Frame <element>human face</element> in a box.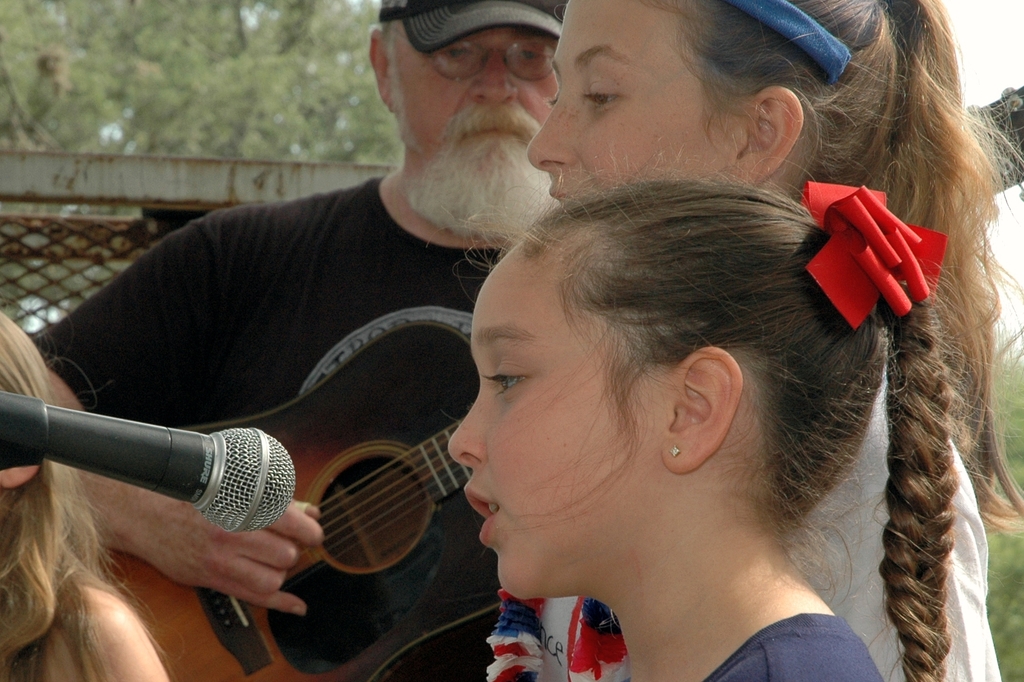
(left=525, top=0, right=760, bottom=184).
